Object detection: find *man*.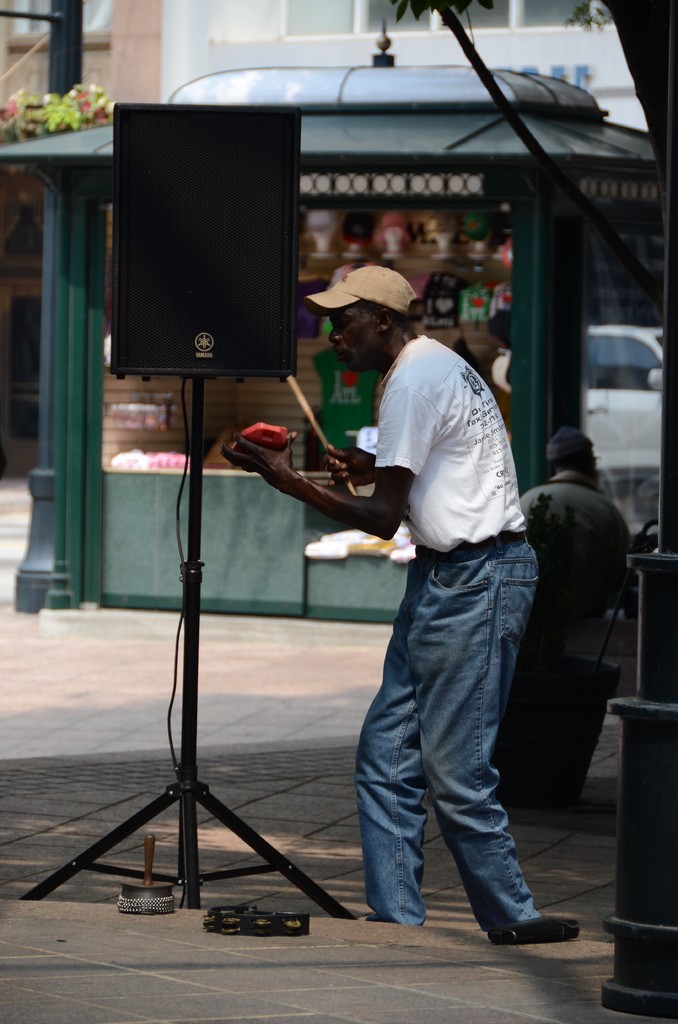
bbox=(515, 424, 631, 634).
